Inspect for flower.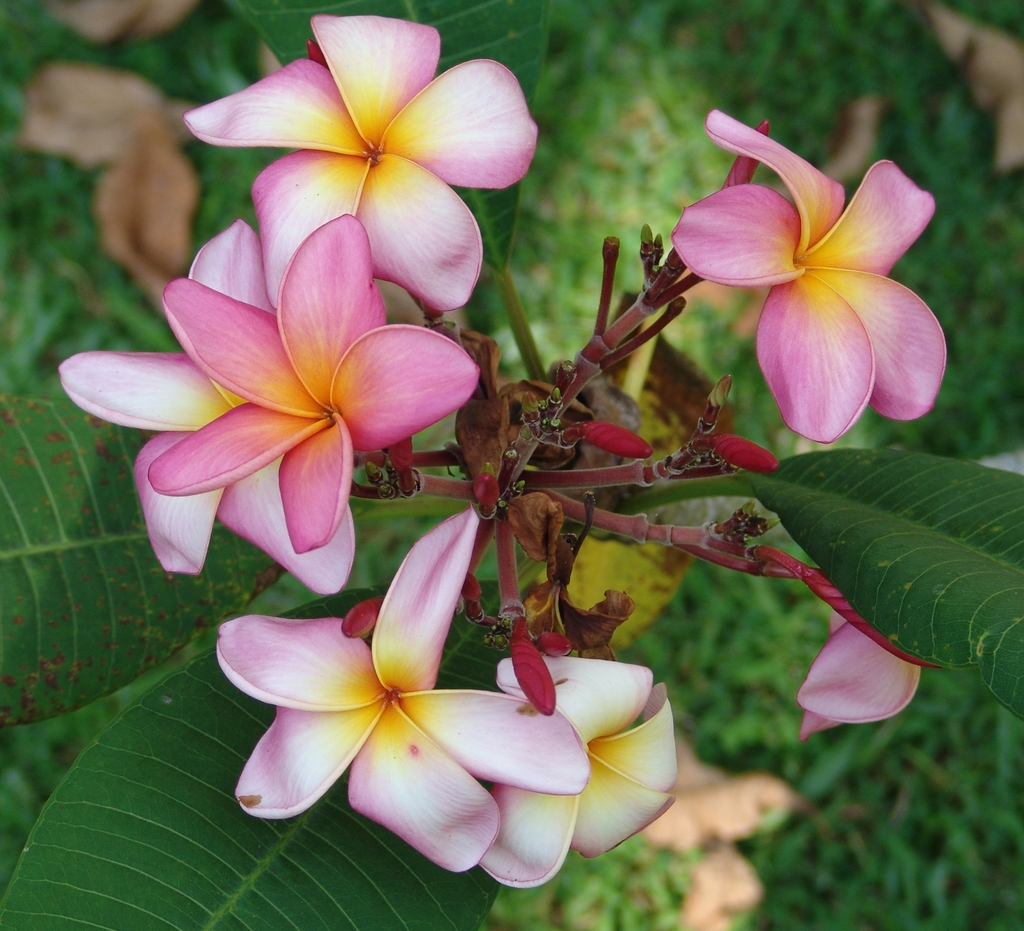
Inspection: x1=670, y1=117, x2=950, y2=437.
